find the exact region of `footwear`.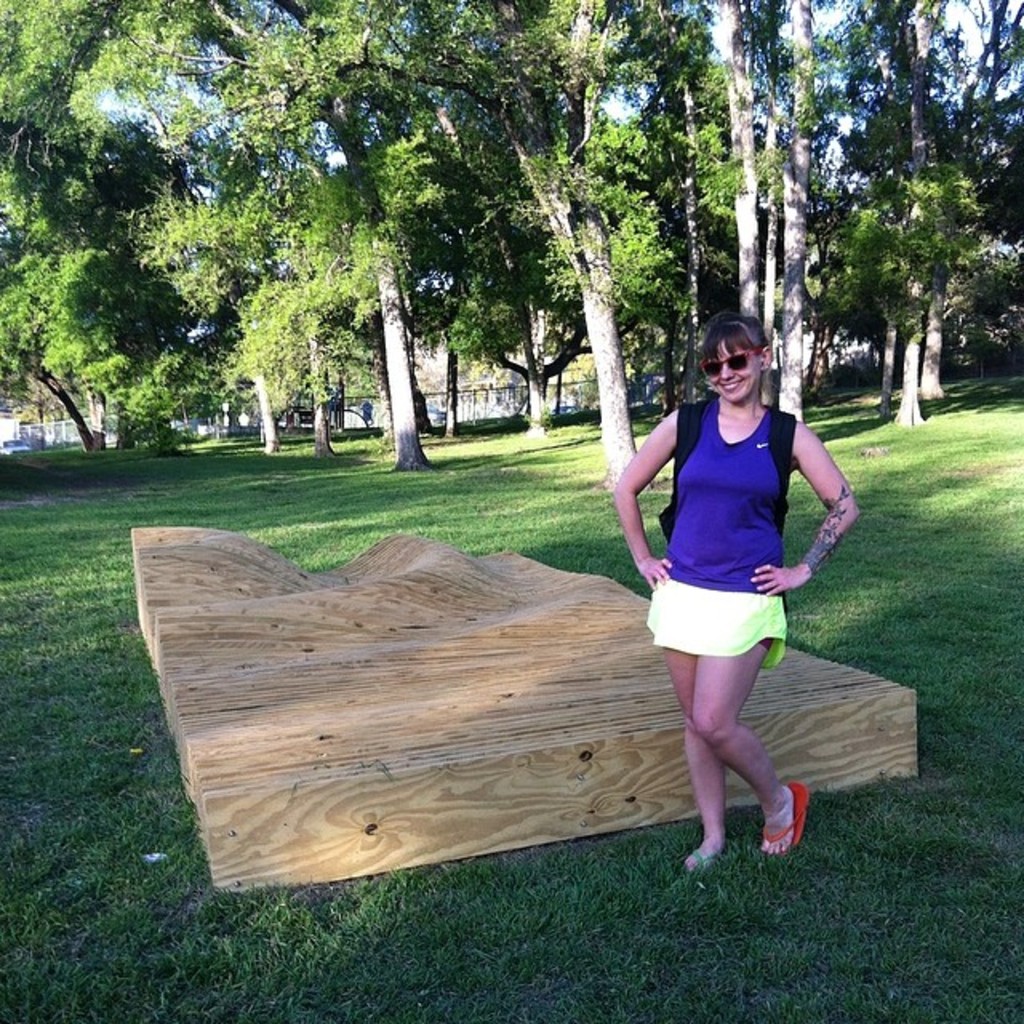
Exact region: BBox(686, 829, 722, 870).
